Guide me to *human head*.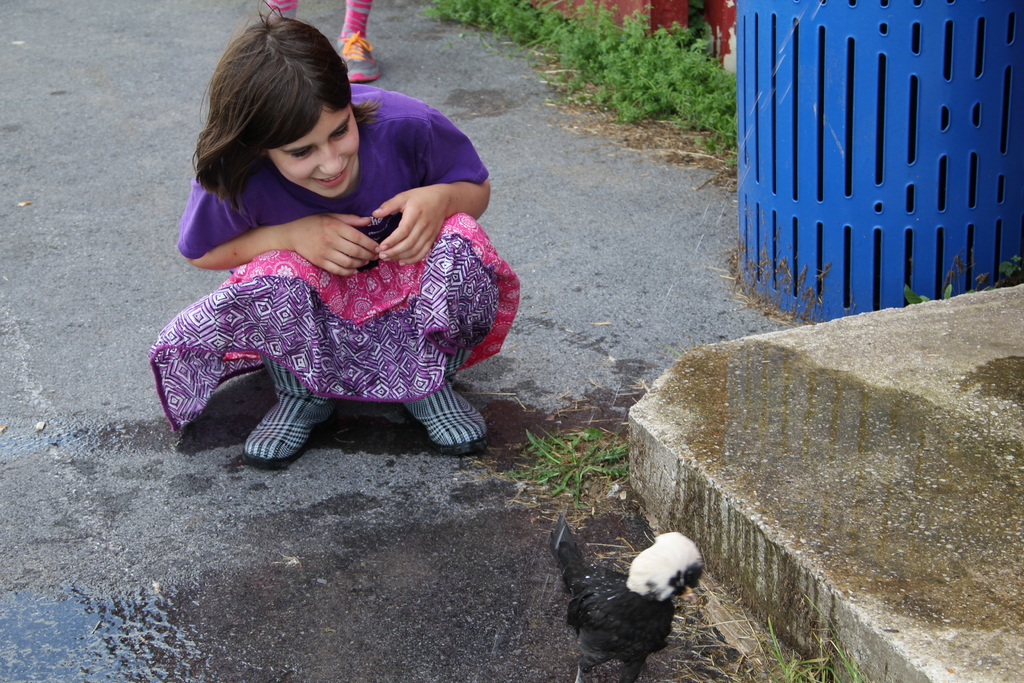
Guidance: l=188, t=15, r=370, b=208.
